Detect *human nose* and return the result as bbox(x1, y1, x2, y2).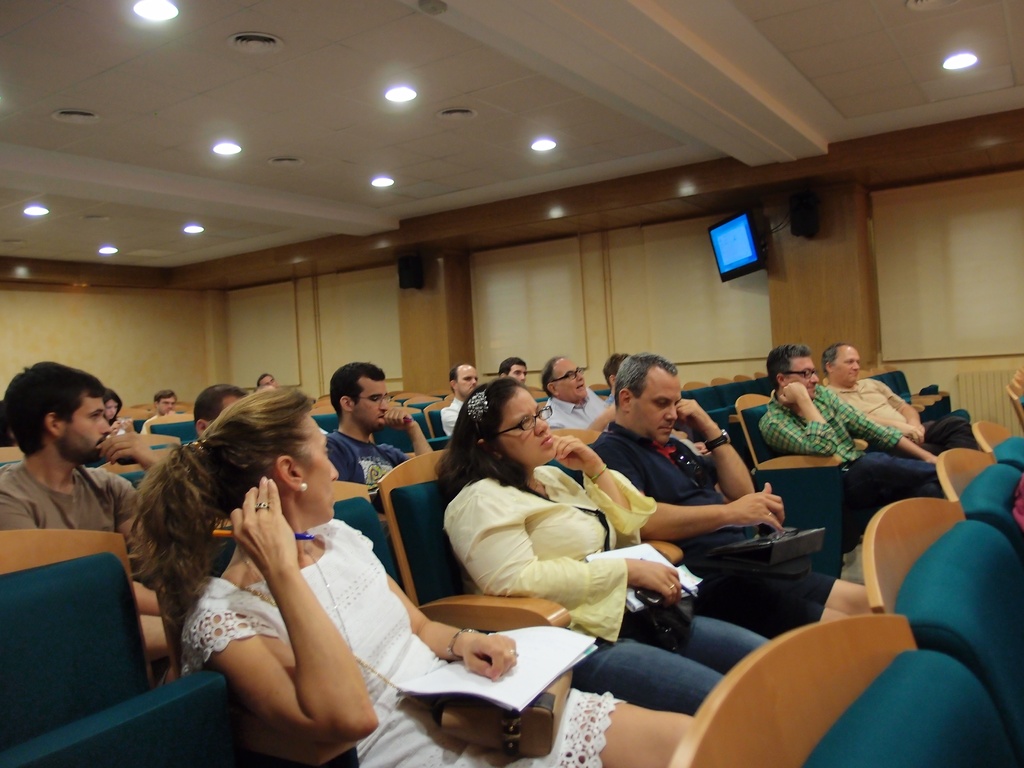
bbox(330, 462, 340, 481).
